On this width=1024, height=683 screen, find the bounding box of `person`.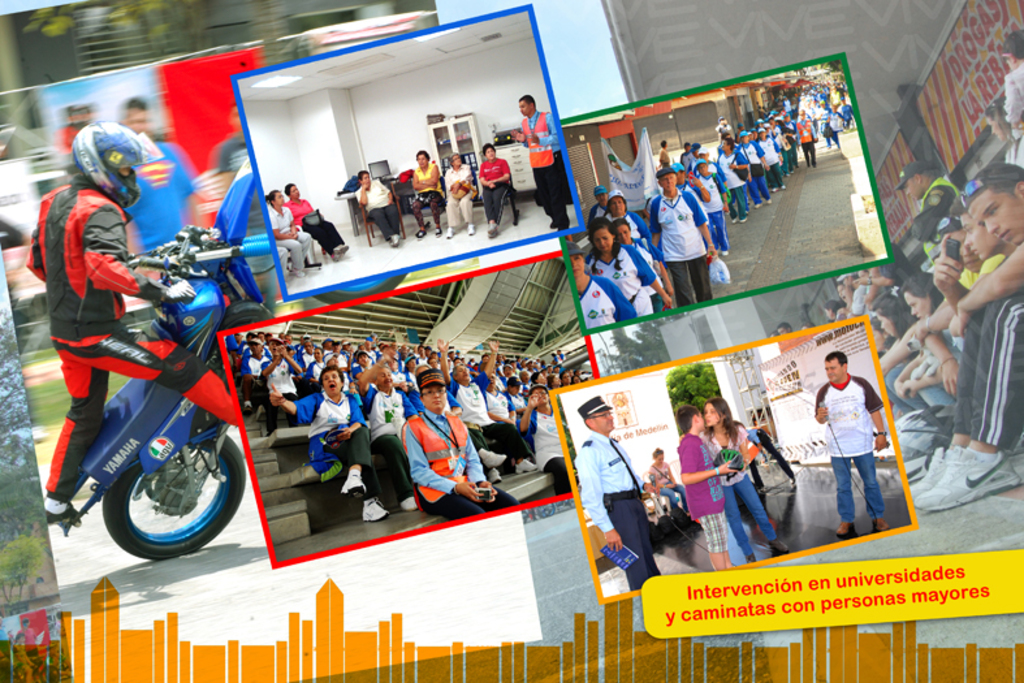
Bounding box: 699/395/798/578.
